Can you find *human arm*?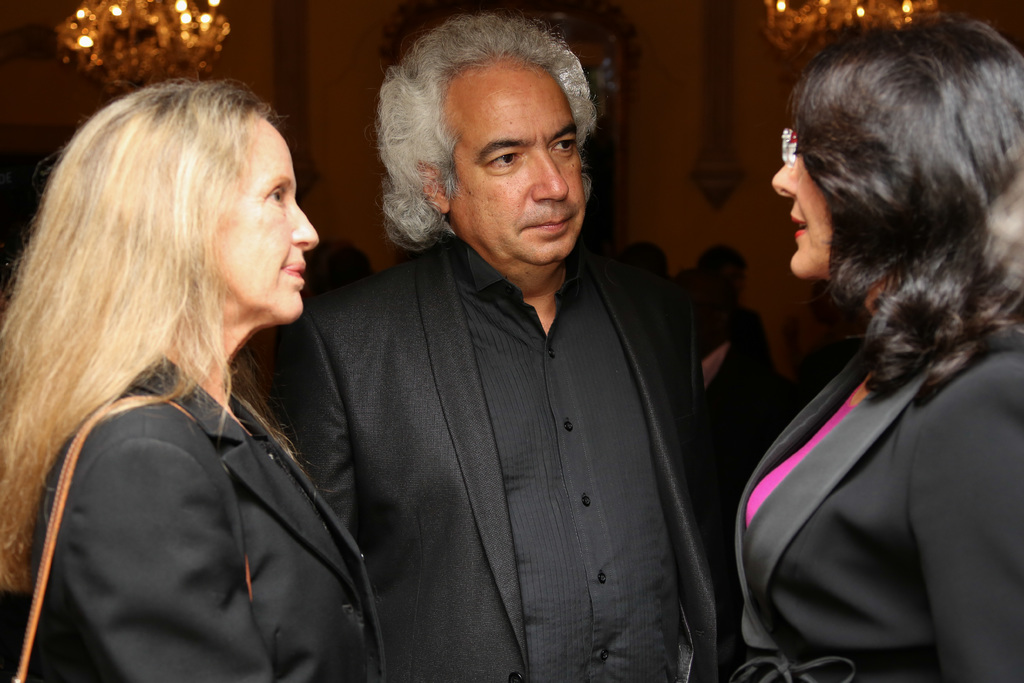
Yes, bounding box: locate(63, 431, 274, 682).
